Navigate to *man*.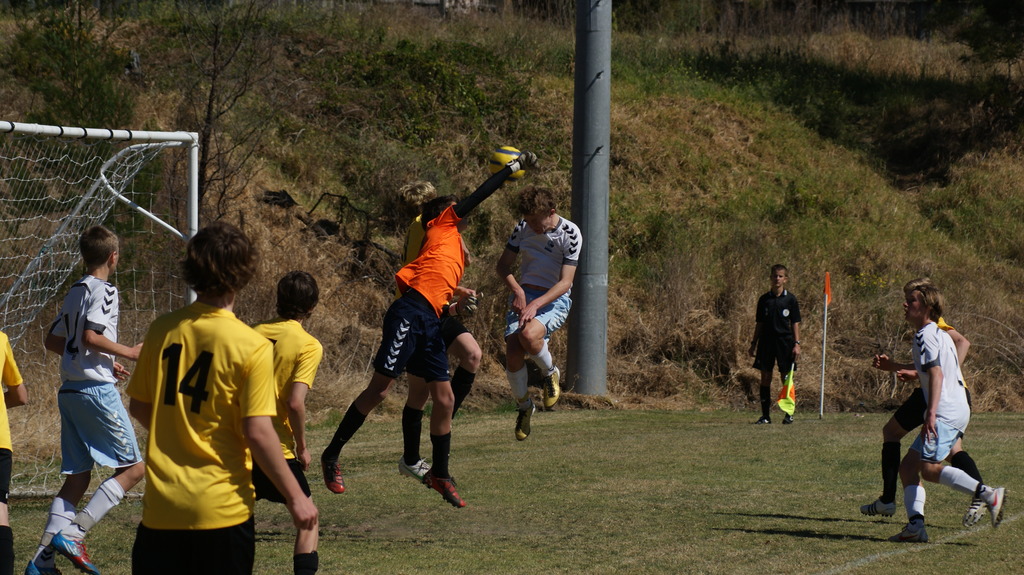
Navigation target: region(319, 145, 540, 508).
